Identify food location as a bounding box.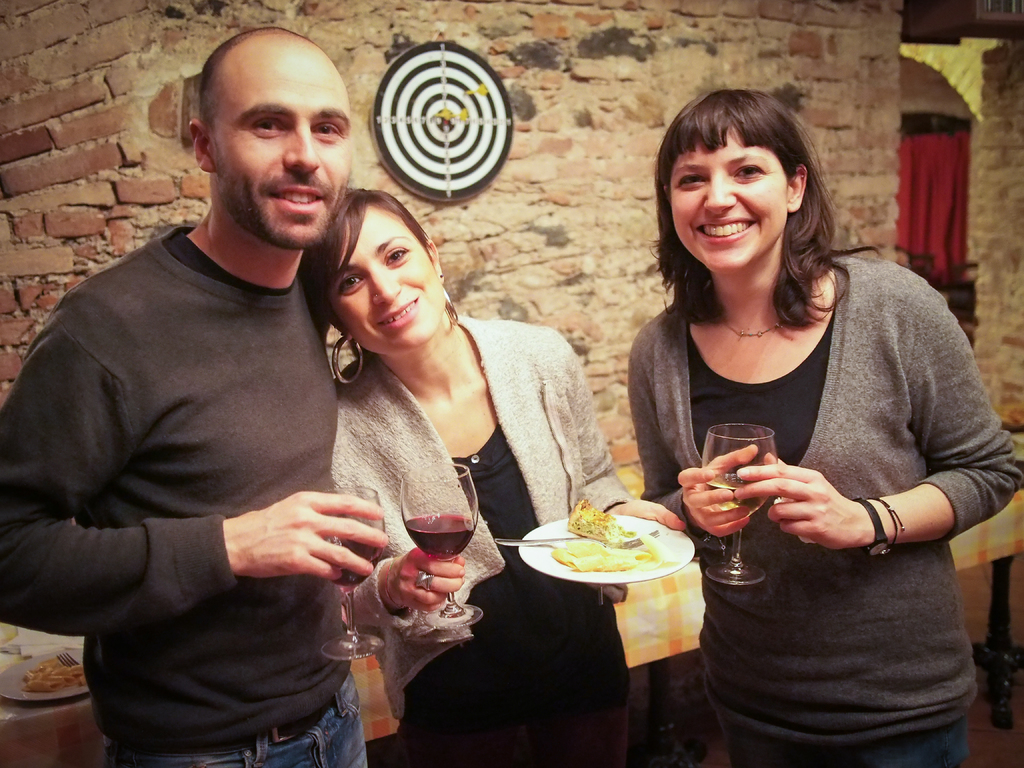
region(550, 519, 688, 591).
